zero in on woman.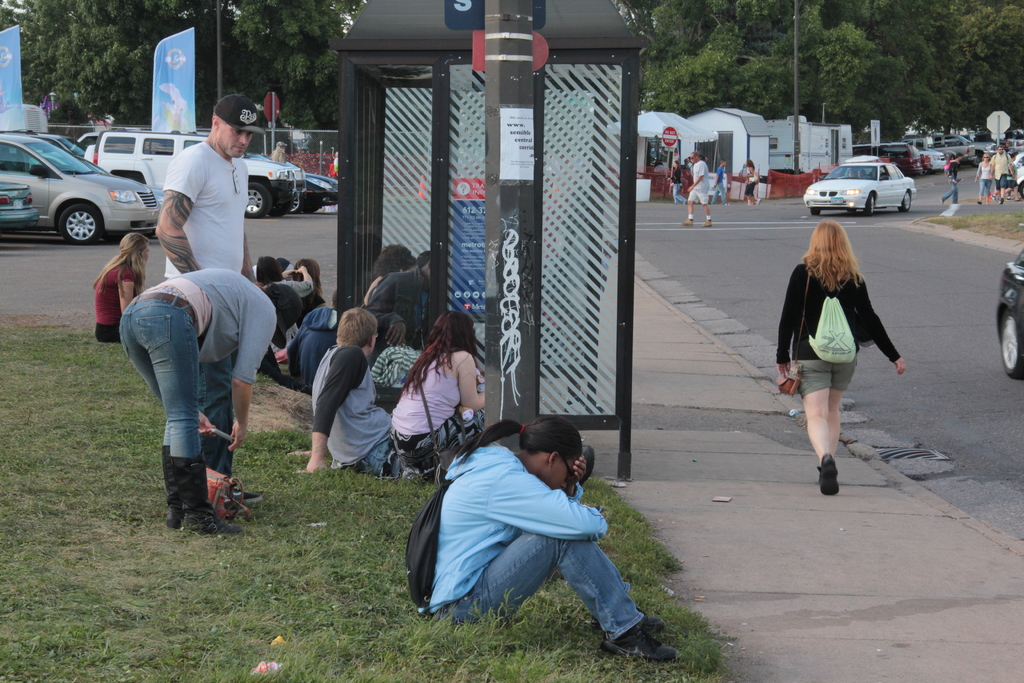
Zeroed in: box(89, 233, 152, 343).
